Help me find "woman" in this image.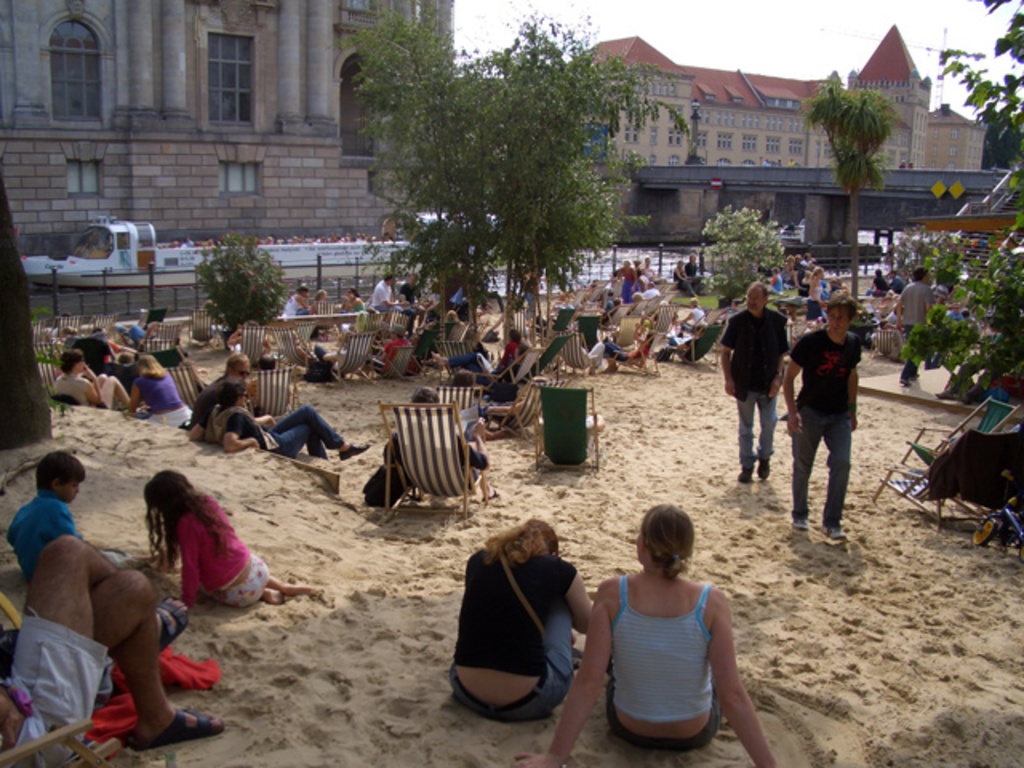
Found it: [571, 493, 763, 757].
